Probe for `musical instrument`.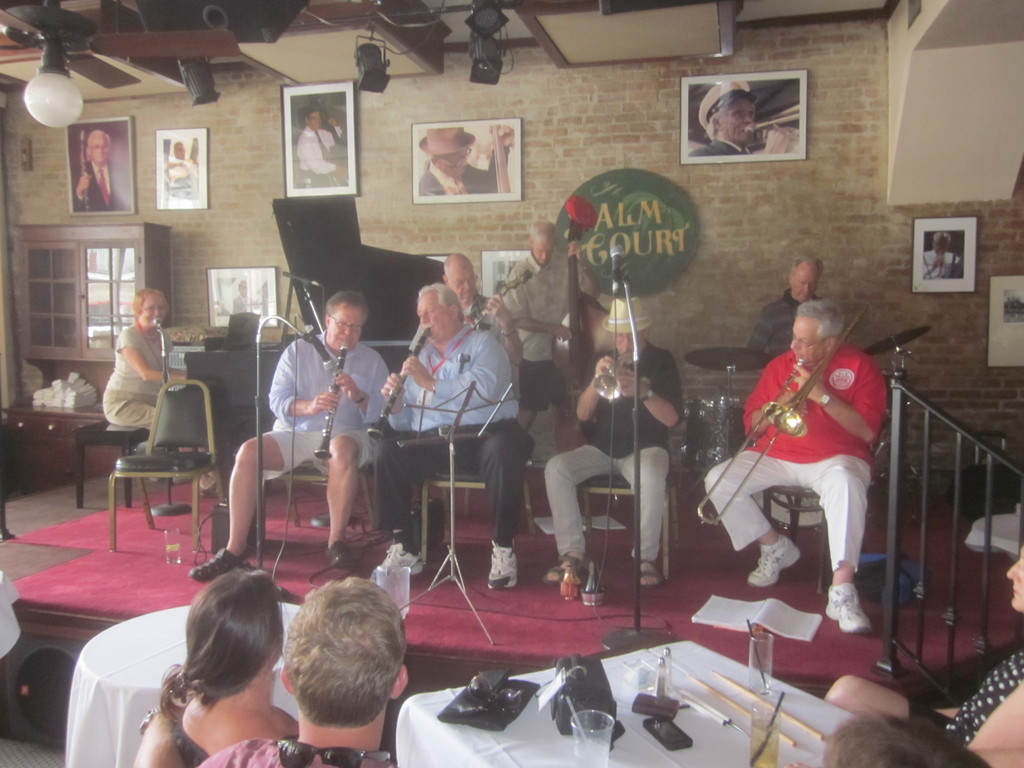
Probe result: region(741, 106, 803, 157).
